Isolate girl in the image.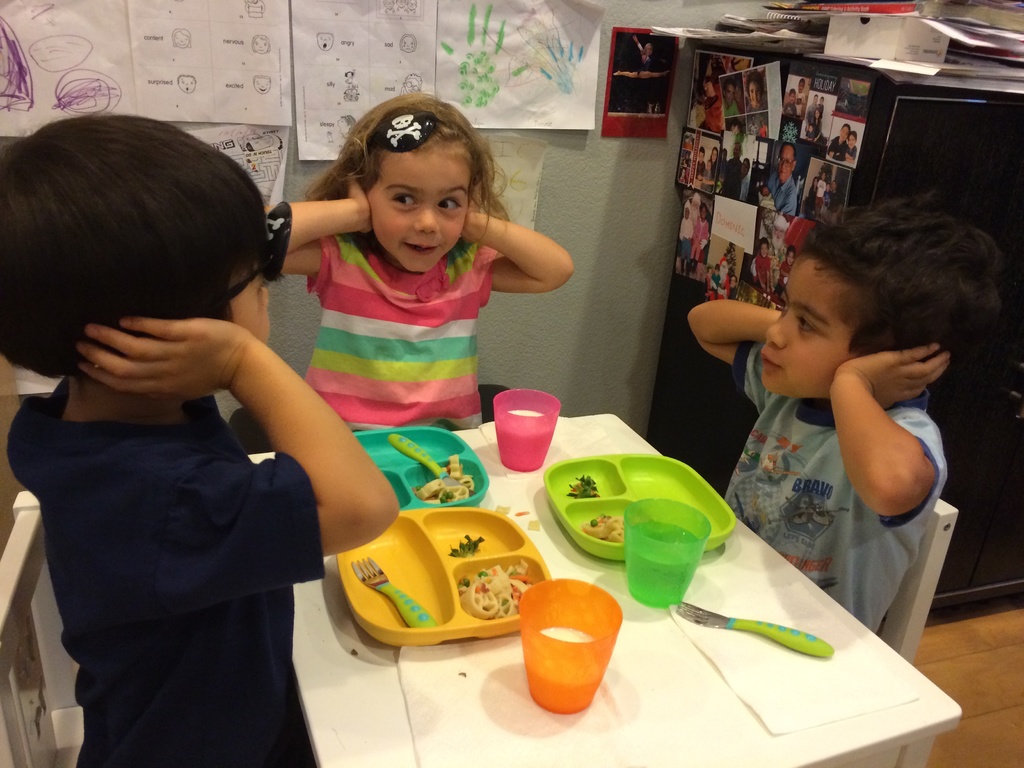
Isolated region: bbox=(267, 88, 579, 431).
